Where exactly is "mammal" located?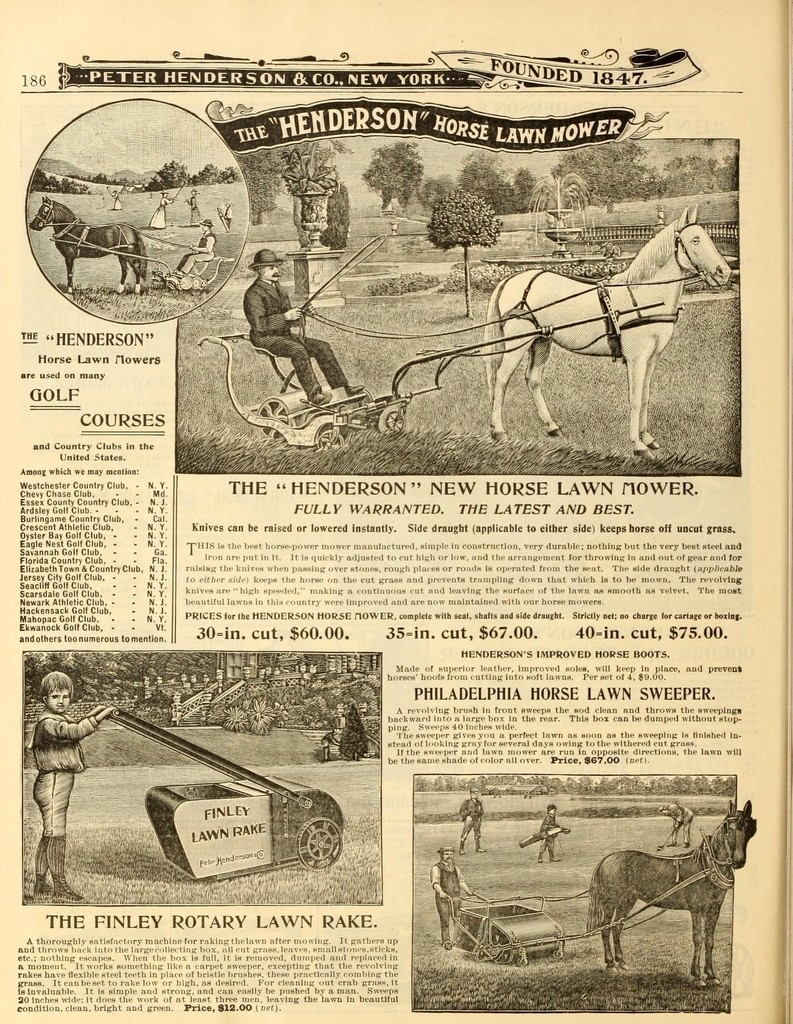
Its bounding box is crop(111, 189, 125, 211).
